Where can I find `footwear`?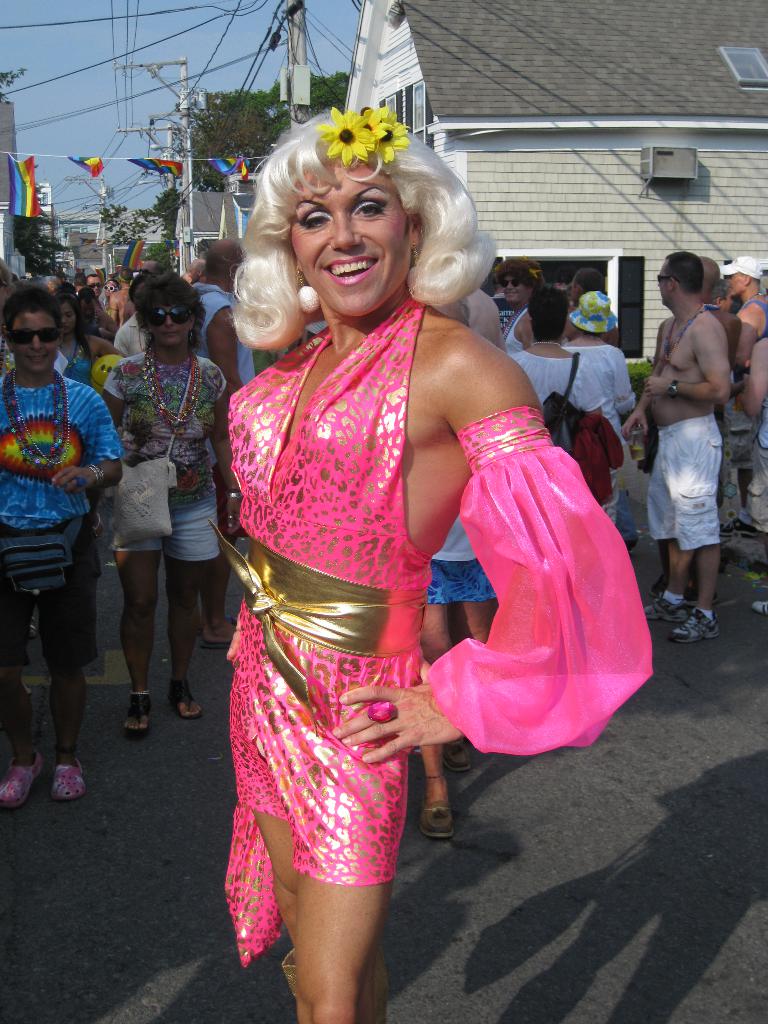
You can find it at Rect(23, 740, 85, 814).
